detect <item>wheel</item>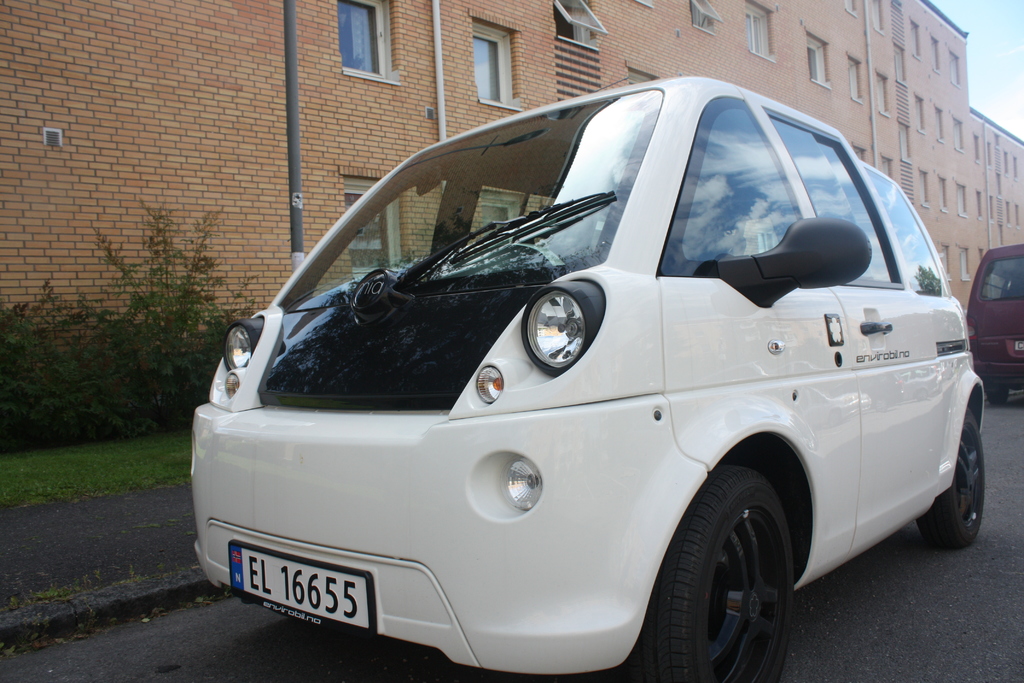
988, 387, 1010, 408
